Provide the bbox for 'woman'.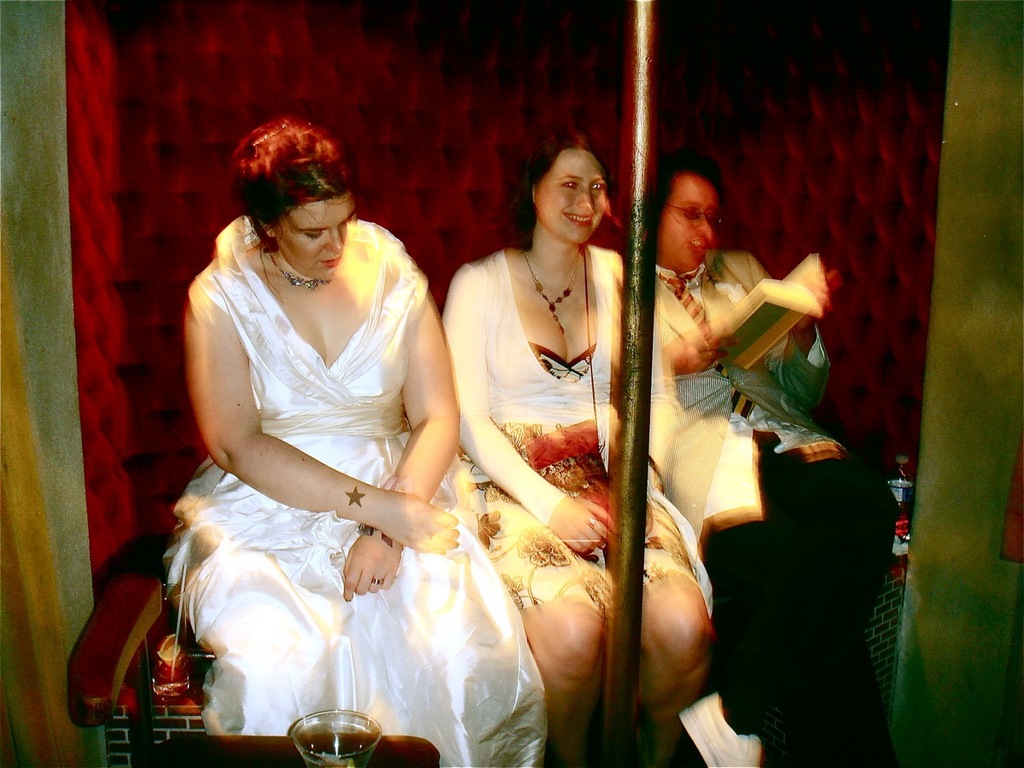
select_region(146, 108, 486, 738).
